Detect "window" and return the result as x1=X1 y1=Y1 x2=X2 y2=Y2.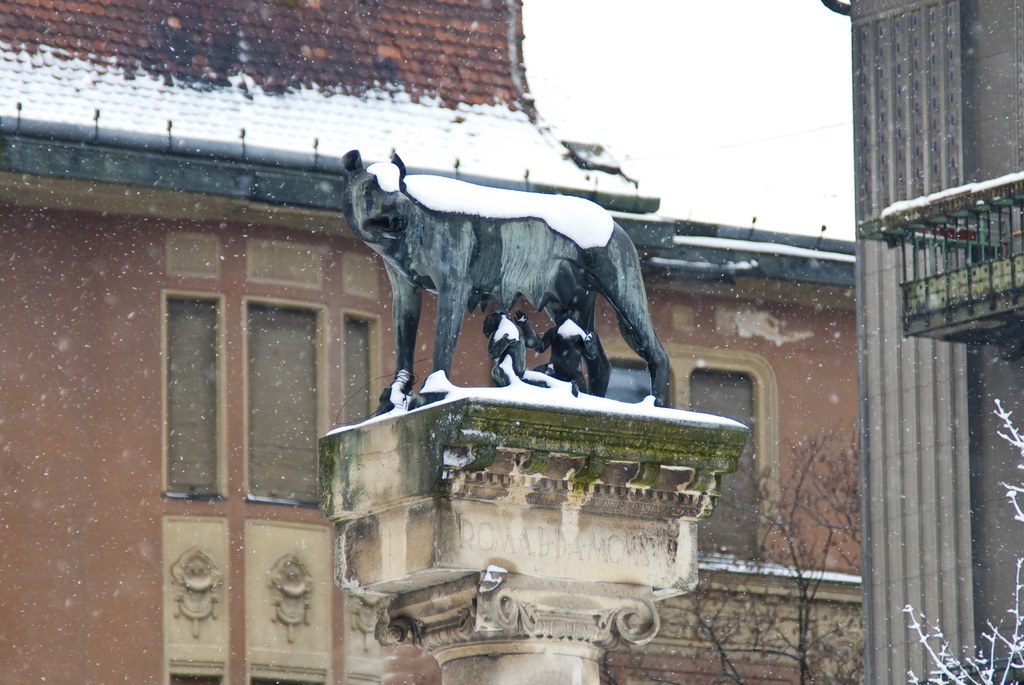
x1=166 y1=308 x2=371 y2=509.
